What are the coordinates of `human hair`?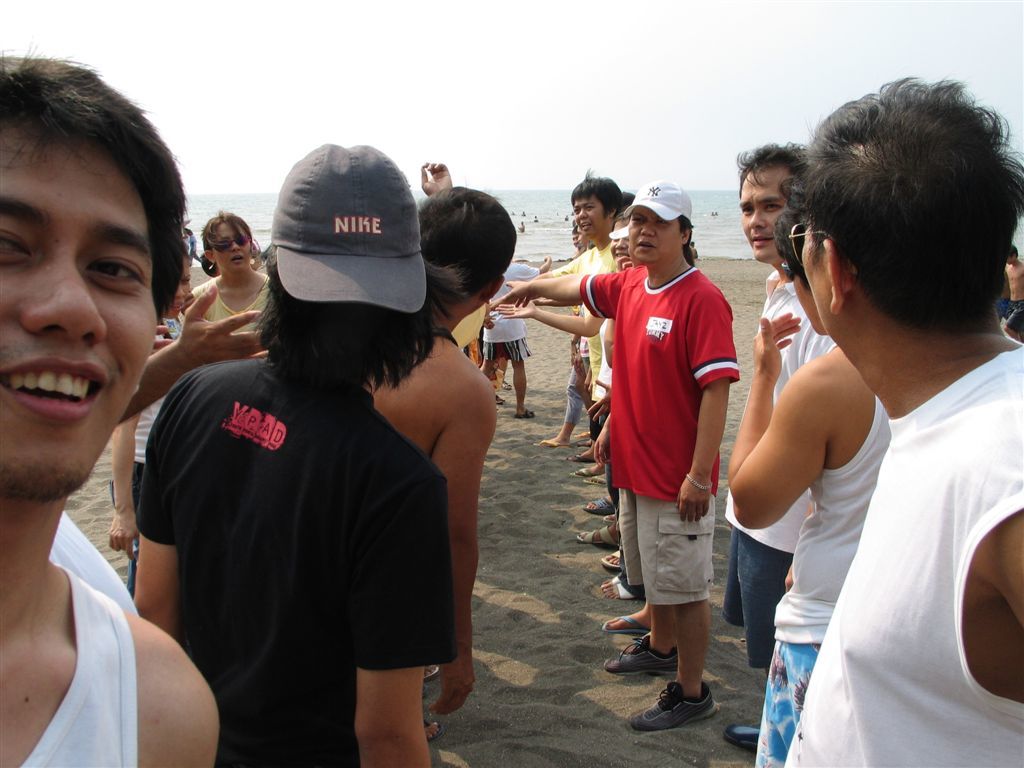
crop(680, 216, 693, 265).
